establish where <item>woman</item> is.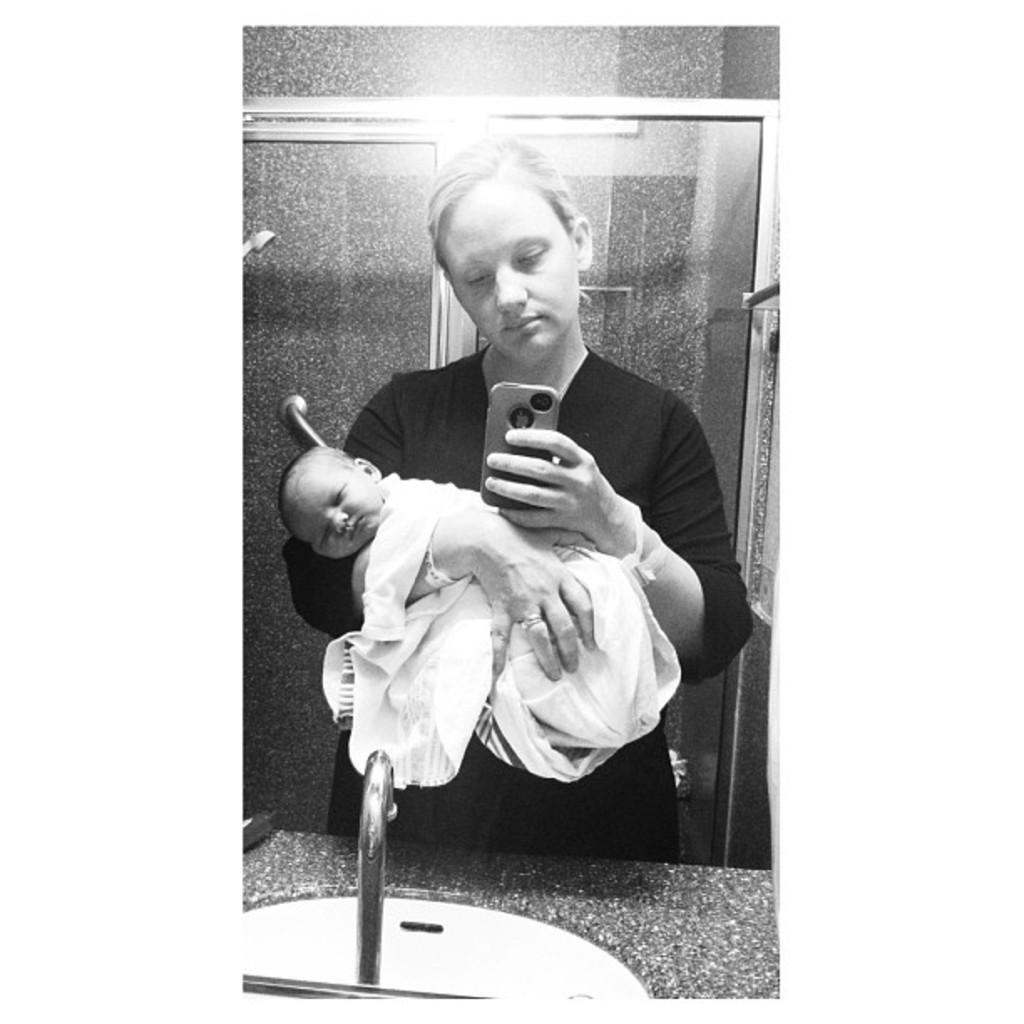
Established at 283 144 756 872.
